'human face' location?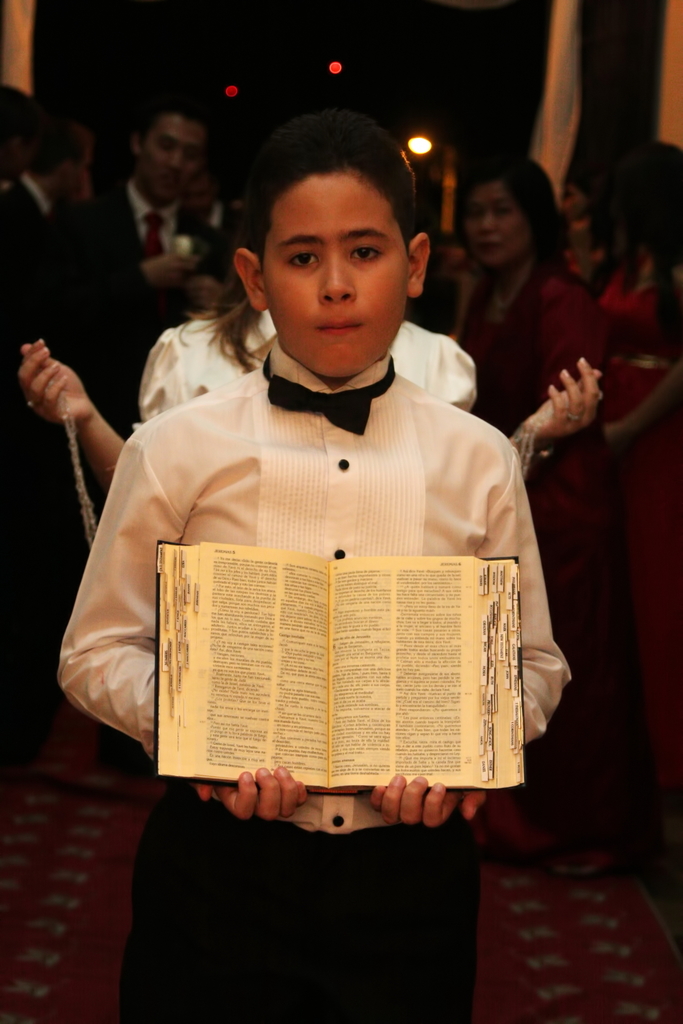
[x1=145, y1=119, x2=206, y2=198]
